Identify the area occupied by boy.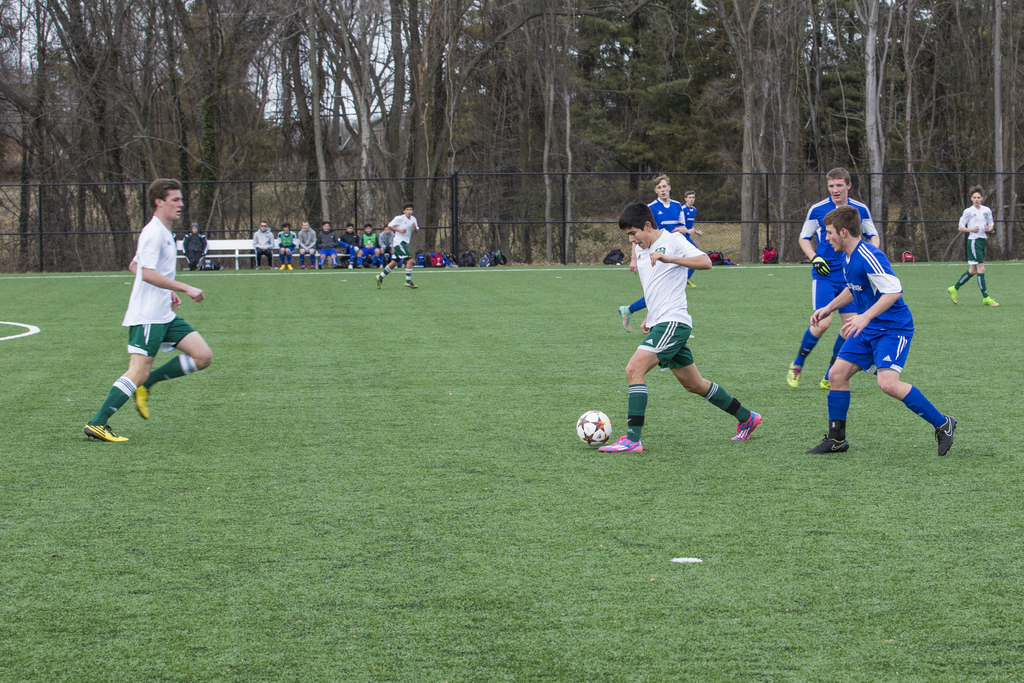
Area: [x1=778, y1=200, x2=963, y2=473].
